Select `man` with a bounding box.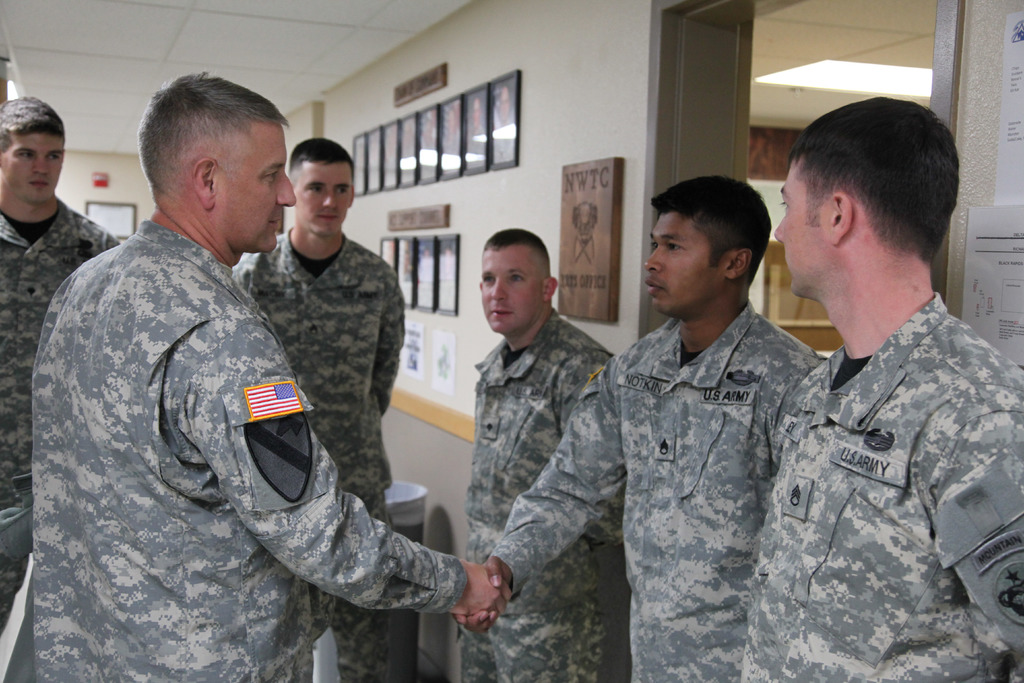
(0,97,123,682).
